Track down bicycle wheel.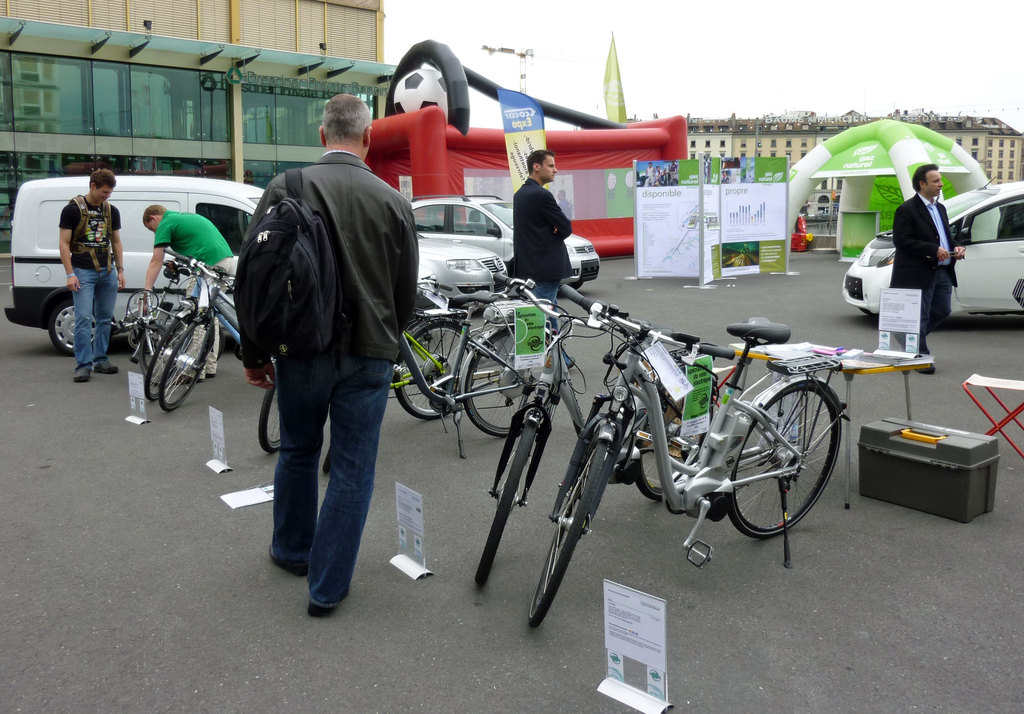
Tracked to l=259, t=365, r=287, b=458.
